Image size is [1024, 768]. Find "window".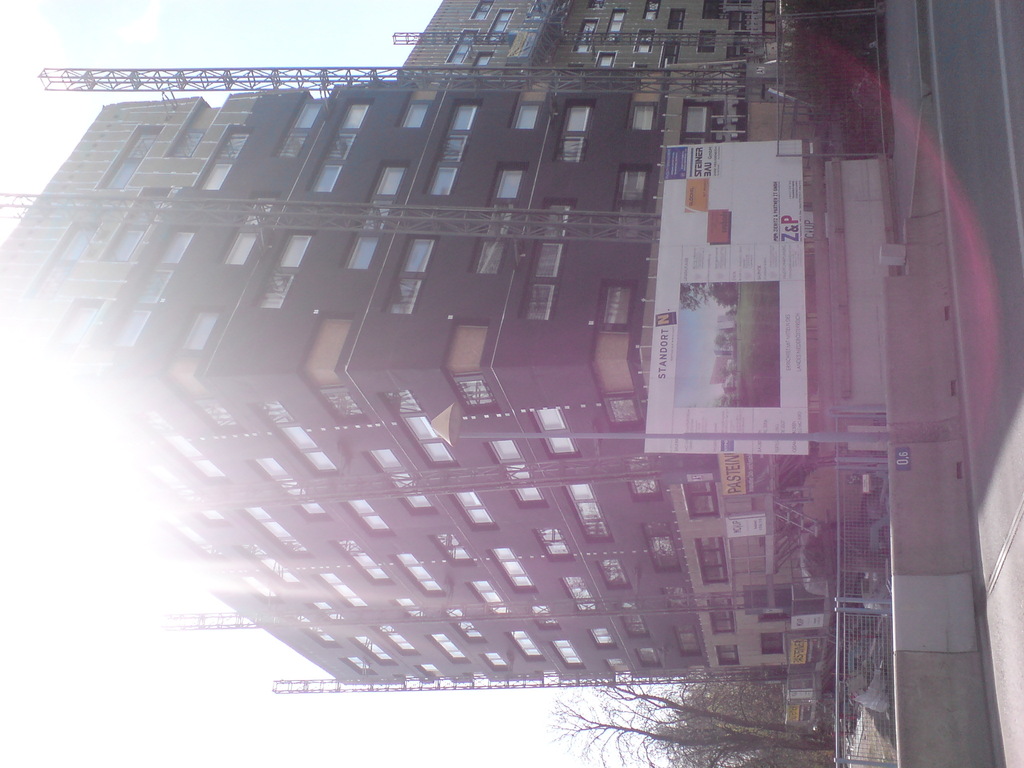
<box>499,170,522,202</box>.
